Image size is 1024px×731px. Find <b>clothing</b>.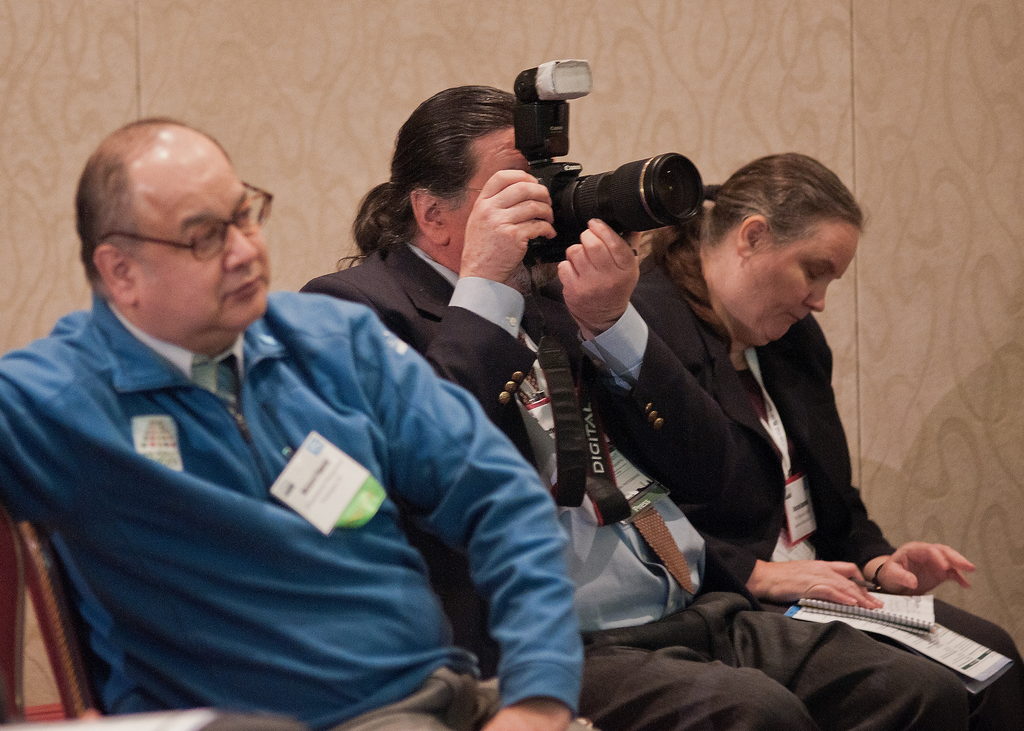
[x1=0, y1=264, x2=818, y2=730].
